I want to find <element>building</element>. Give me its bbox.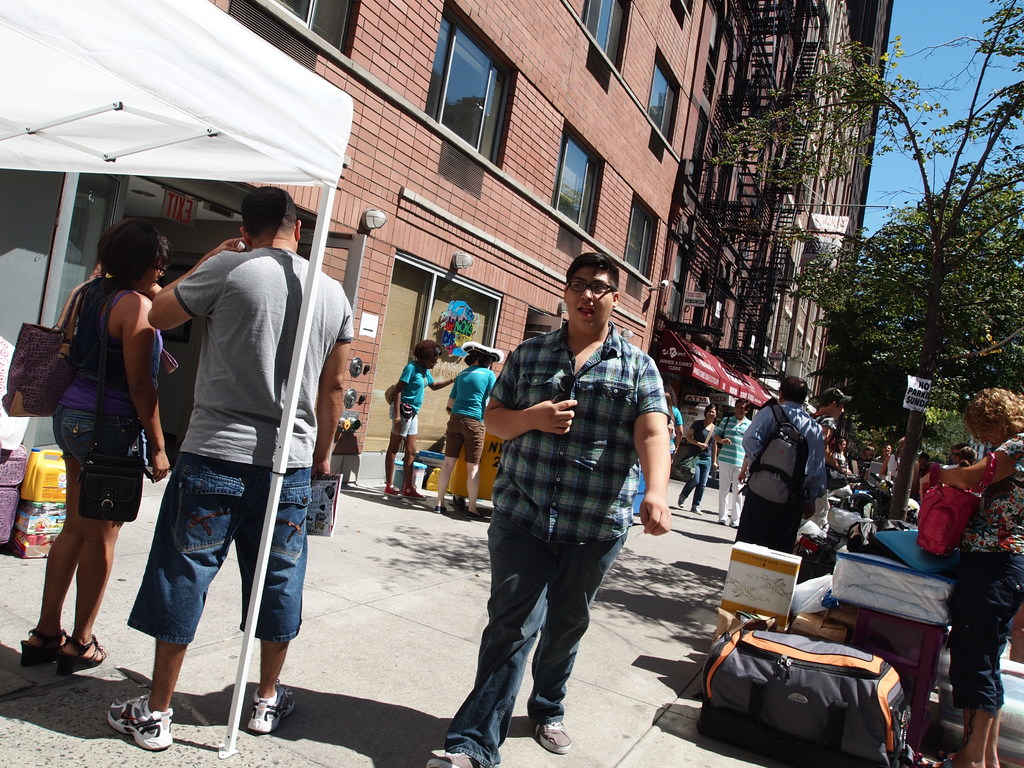
l=0, t=0, r=890, b=478.
